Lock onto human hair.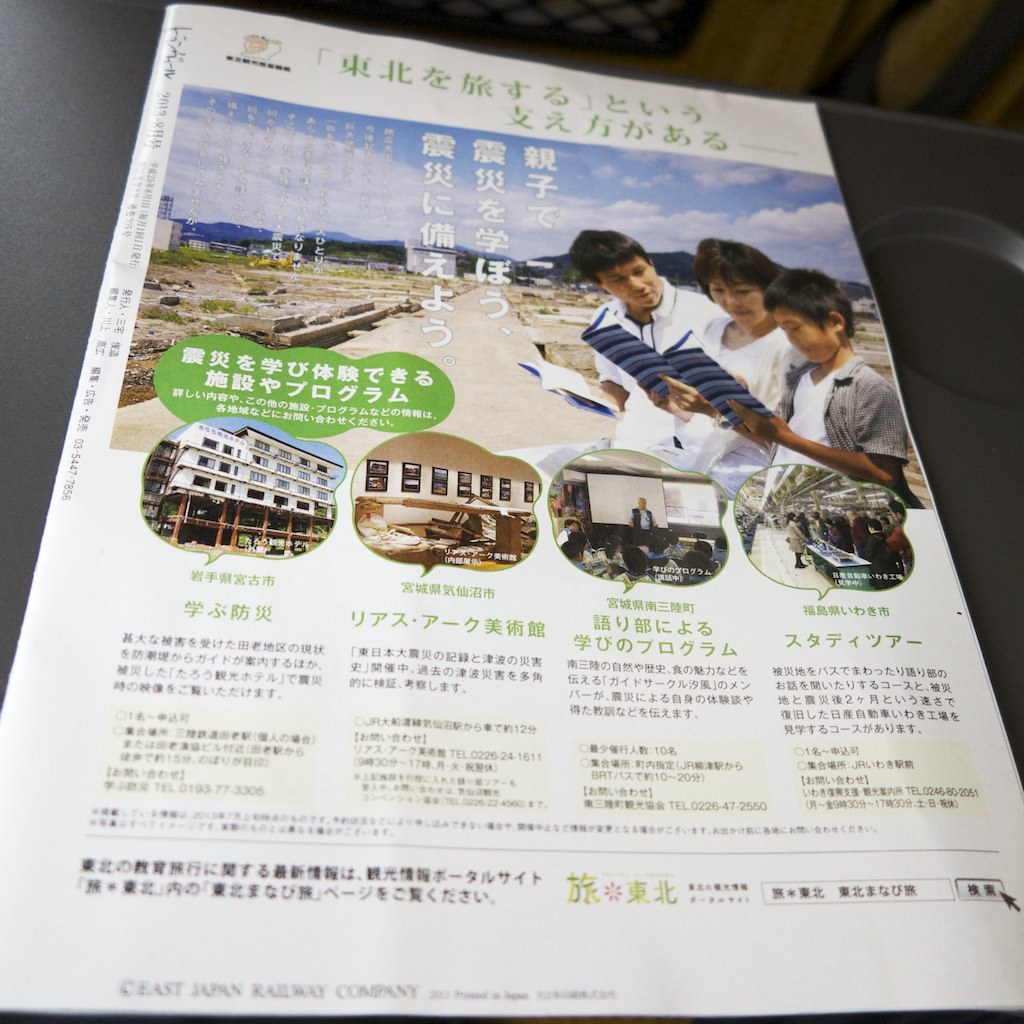
Locked: box=[699, 238, 779, 304].
